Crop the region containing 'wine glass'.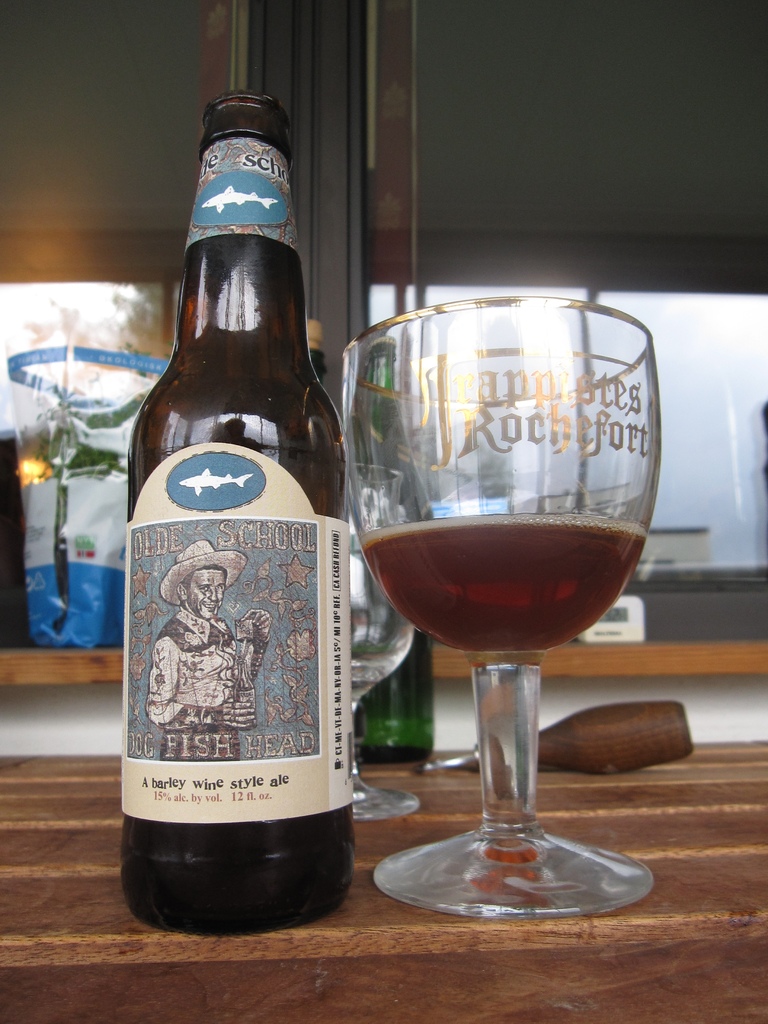
Crop region: pyautogui.locateOnScreen(344, 467, 424, 817).
